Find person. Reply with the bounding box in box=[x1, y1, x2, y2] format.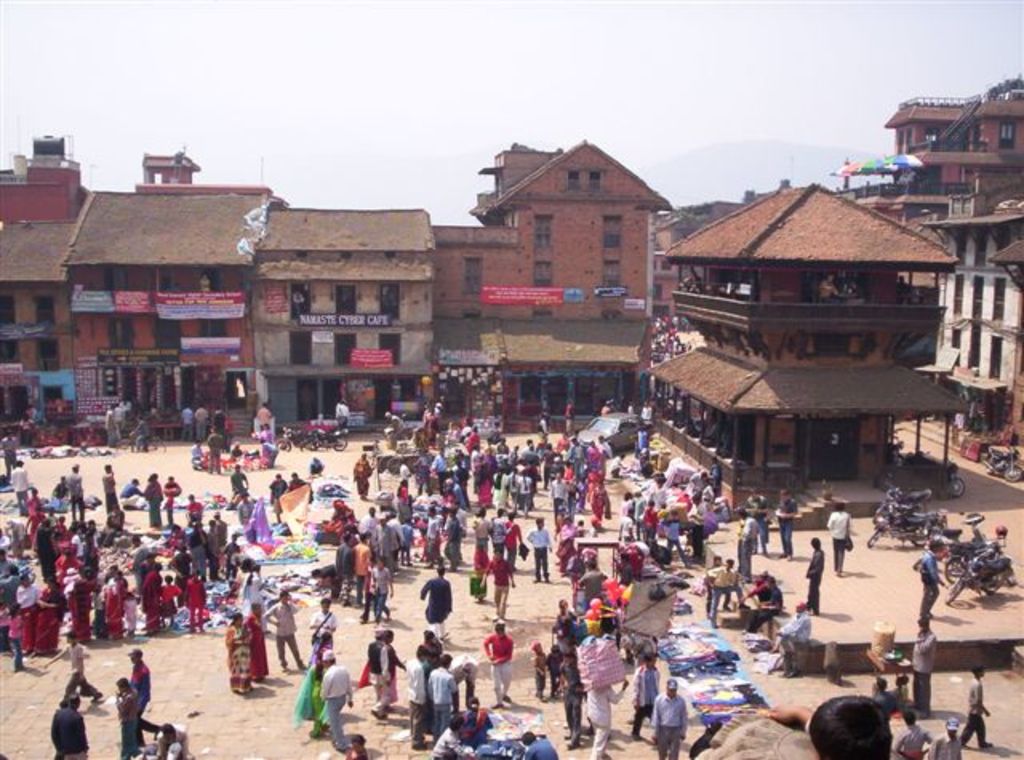
box=[411, 654, 435, 738].
